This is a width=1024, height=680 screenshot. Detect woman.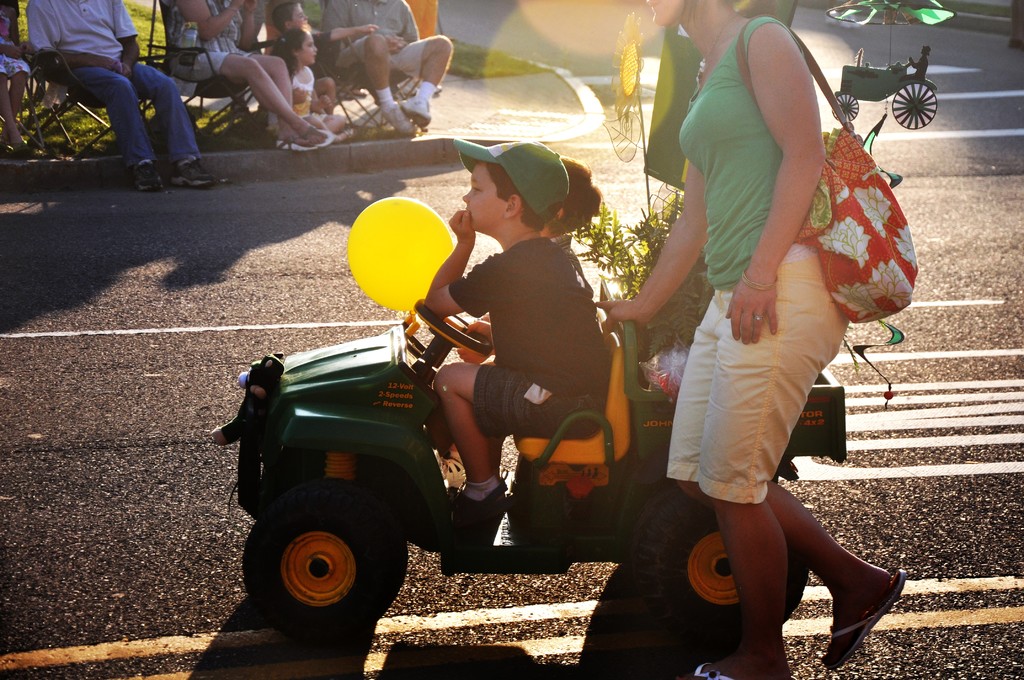
select_region(613, 0, 913, 679).
